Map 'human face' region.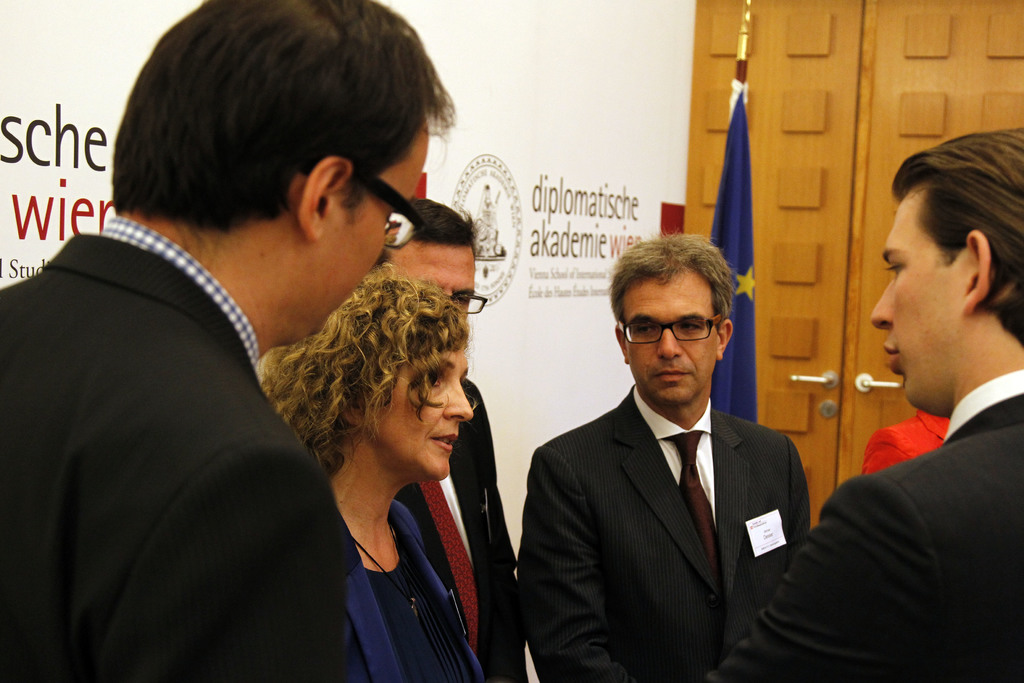
Mapped to select_region(867, 182, 963, 408).
